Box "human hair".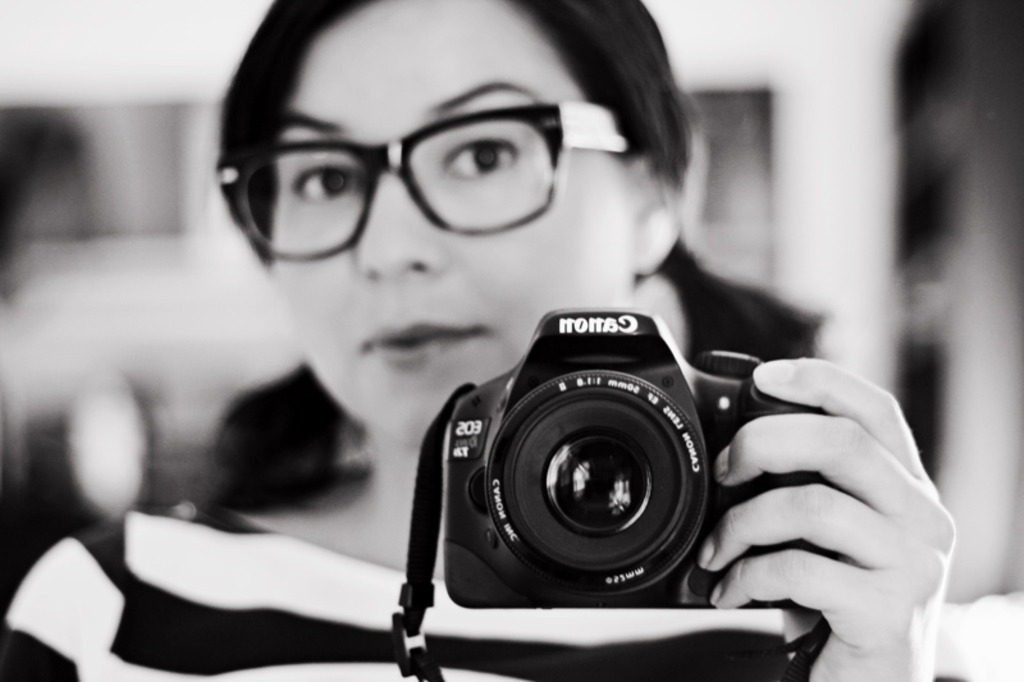
{"x1": 186, "y1": 1, "x2": 649, "y2": 258}.
